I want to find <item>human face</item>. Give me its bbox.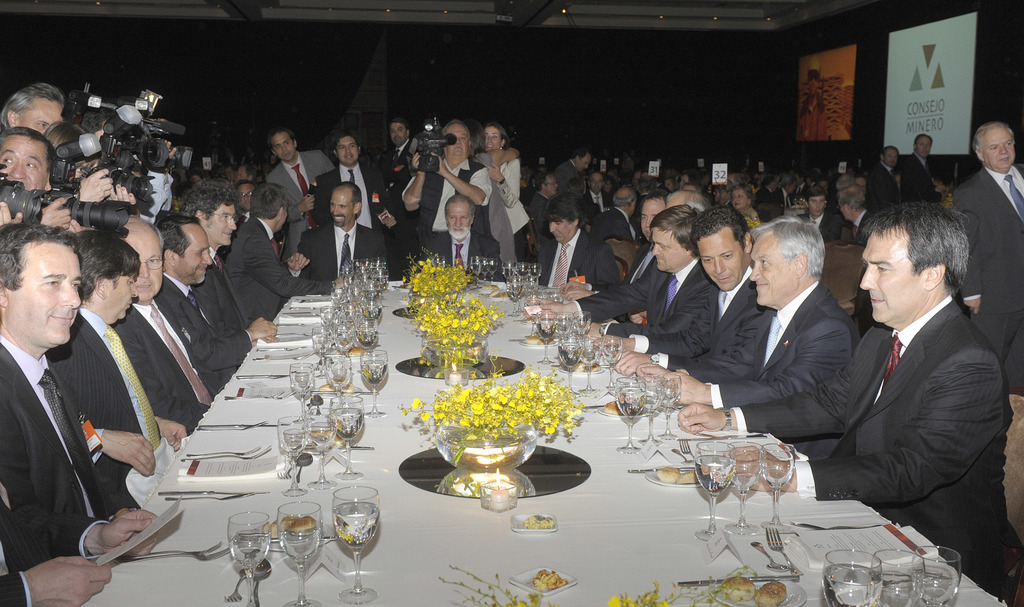
pyautogui.locateOnScreen(700, 225, 744, 292).
